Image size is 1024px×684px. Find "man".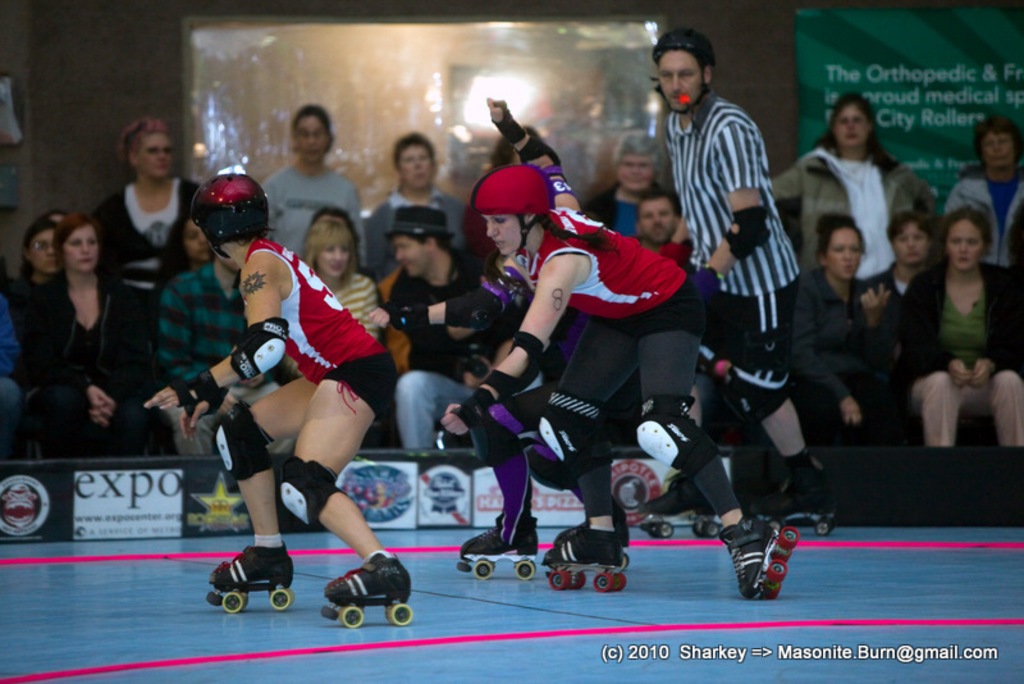
[641,28,840,533].
